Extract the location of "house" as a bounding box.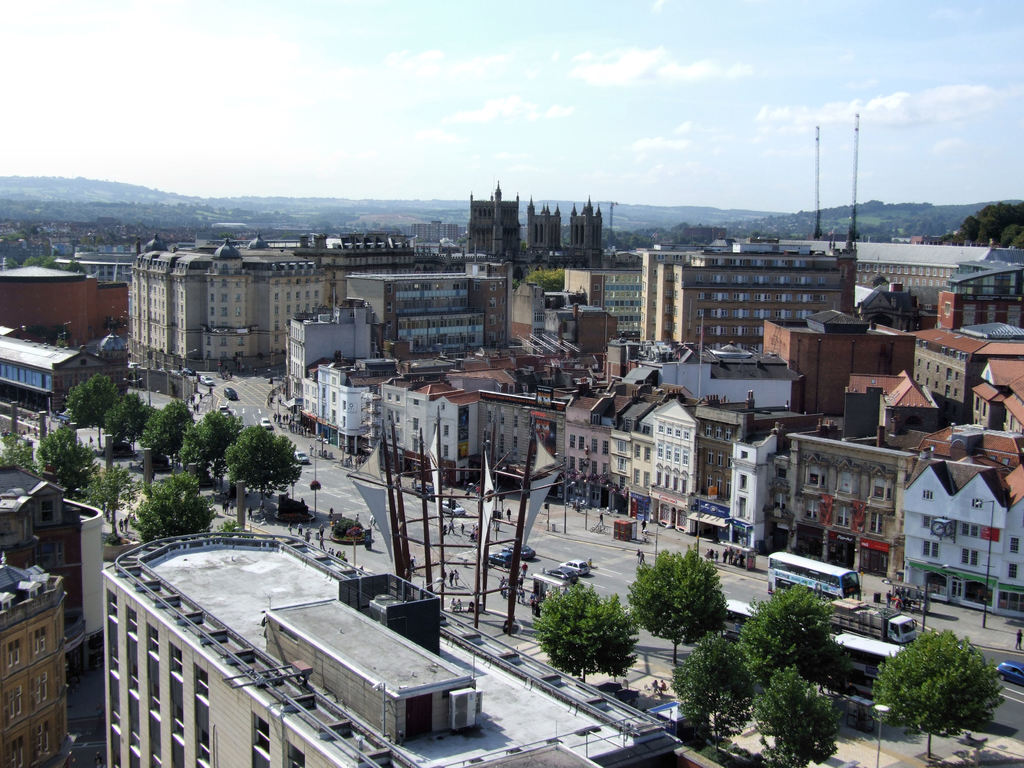
687, 394, 763, 541.
